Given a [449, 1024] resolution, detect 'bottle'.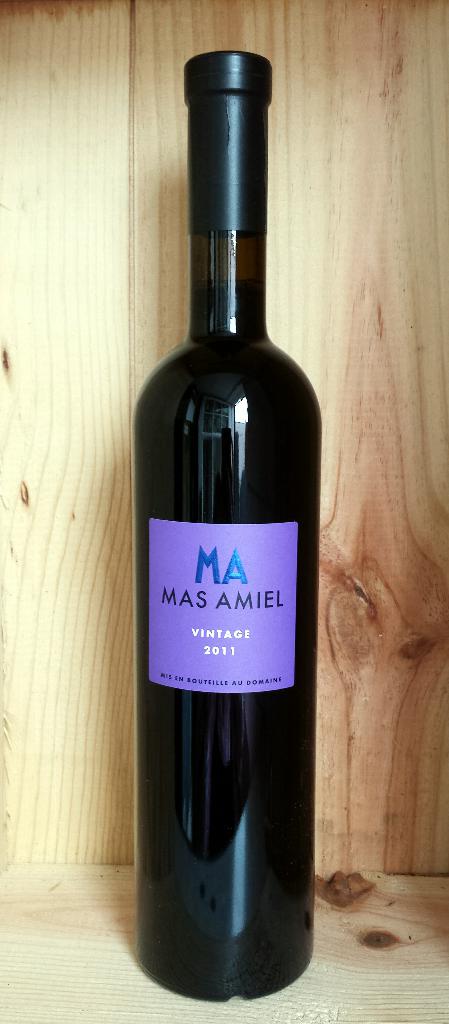
bbox=(130, 79, 311, 1016).
